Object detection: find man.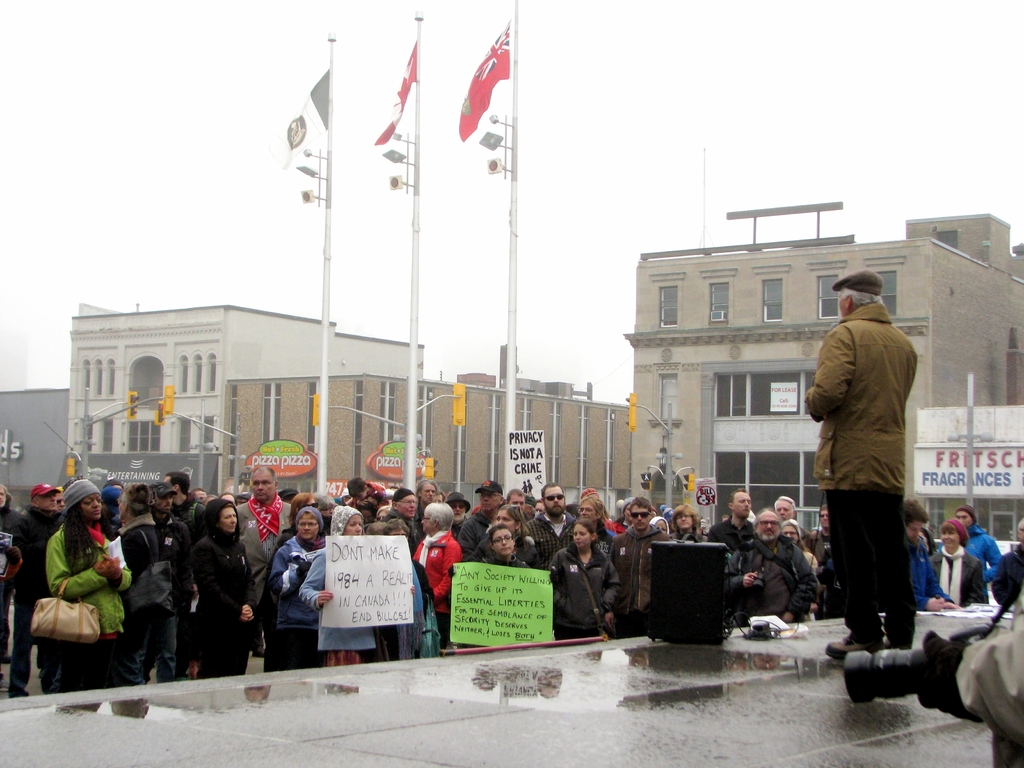
[x1=948, y1=506, x2=1006, y2=611].
